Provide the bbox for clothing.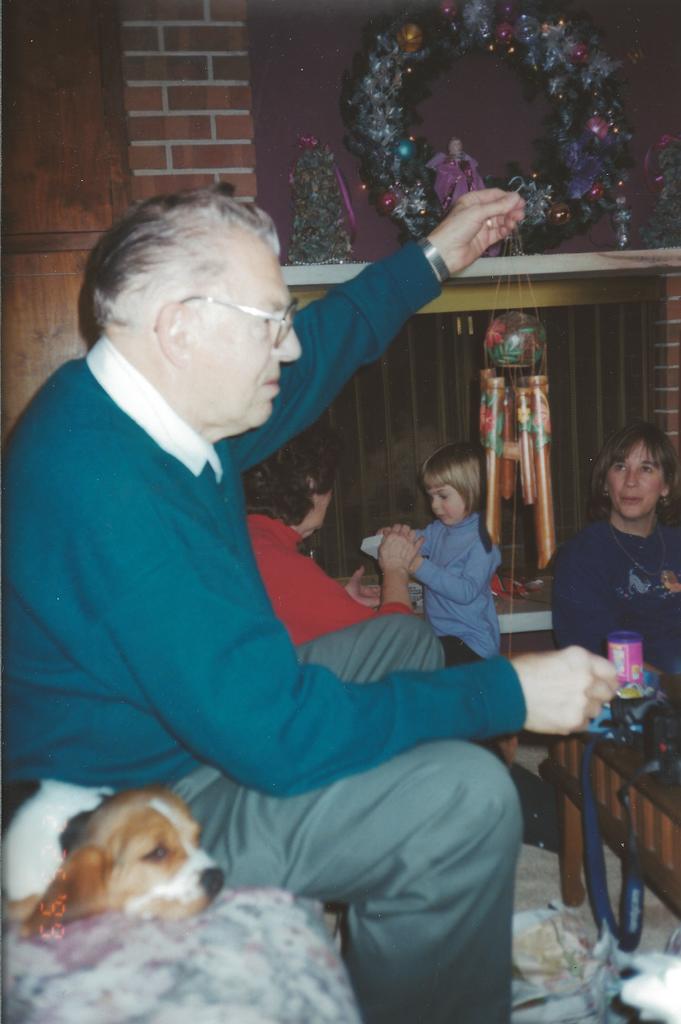
[249, 514, 423, 648].
